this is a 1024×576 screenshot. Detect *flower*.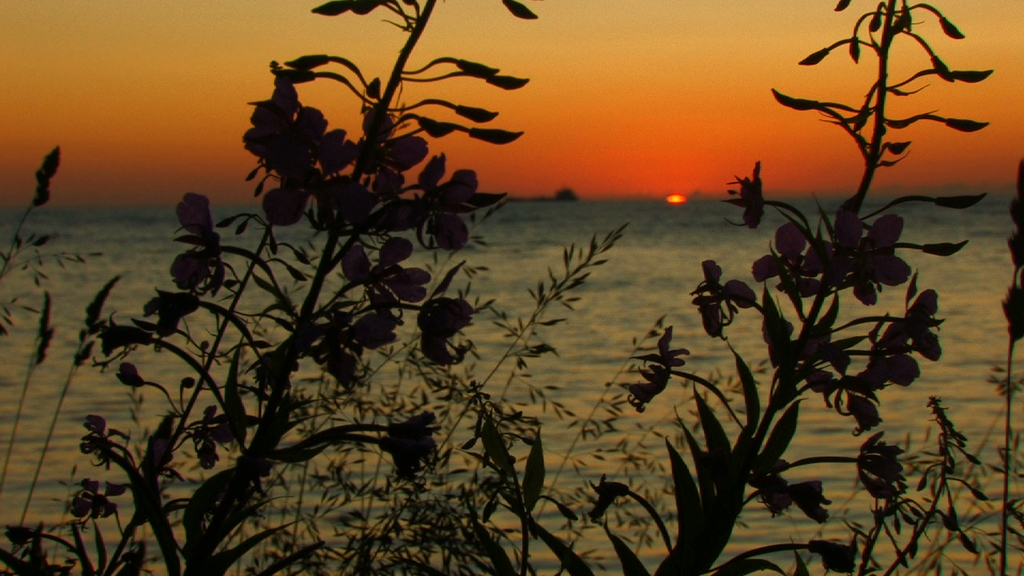
box(239, 77, 325, 190).
